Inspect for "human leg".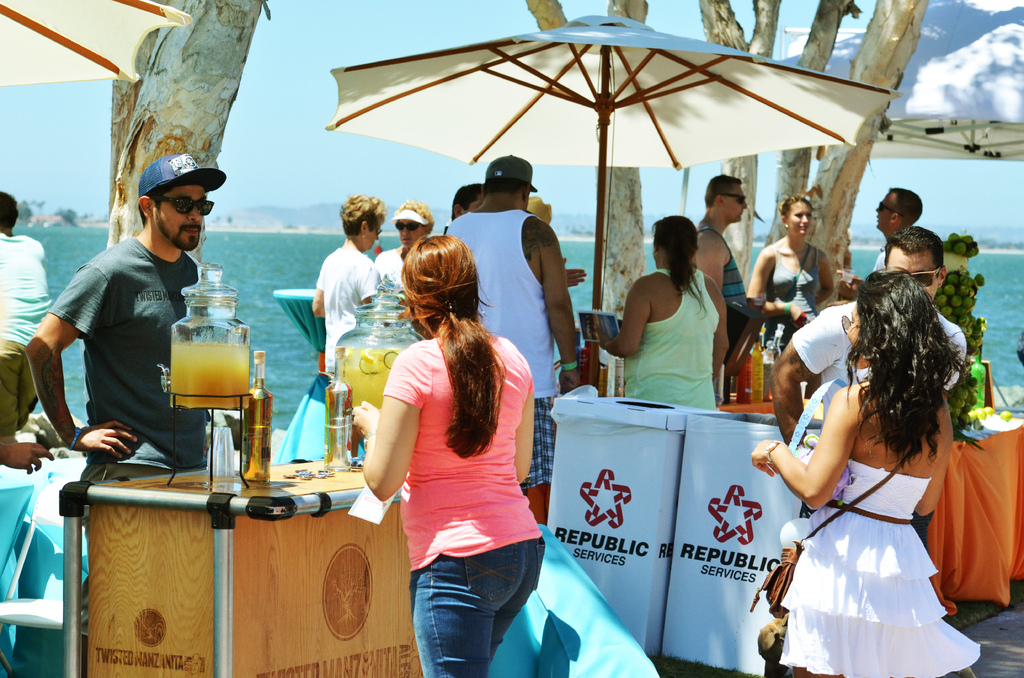
Inspection: locate(20, 348, 45, 416).
